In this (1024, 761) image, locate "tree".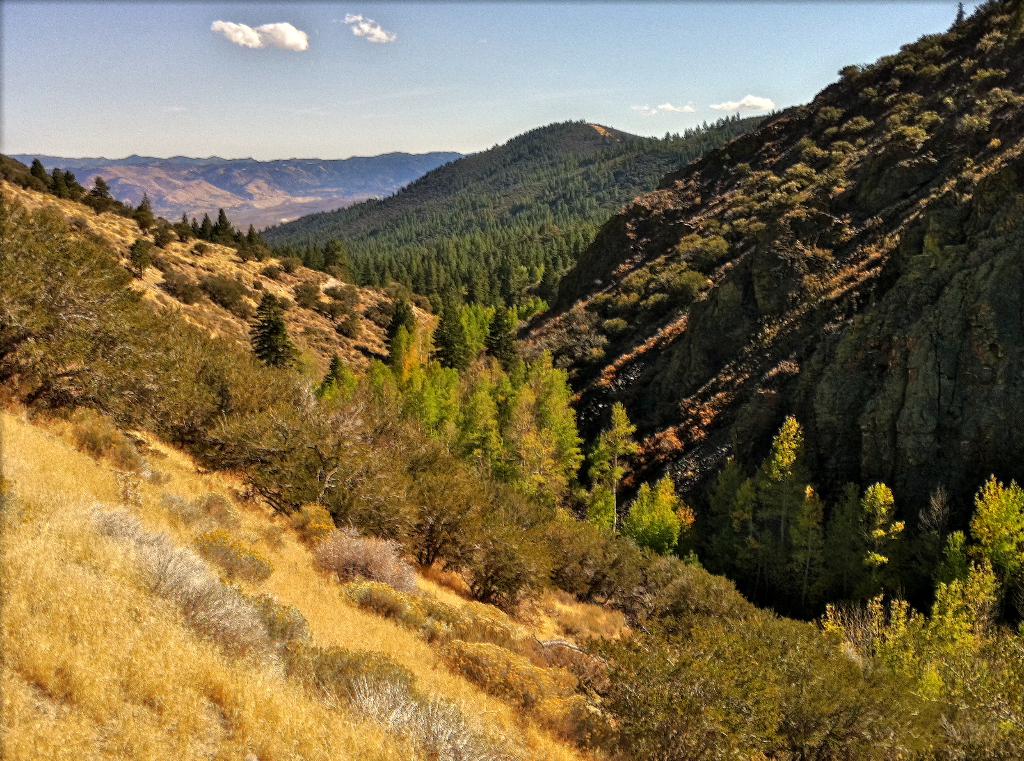
Bounding box: 424/294/475/377.
